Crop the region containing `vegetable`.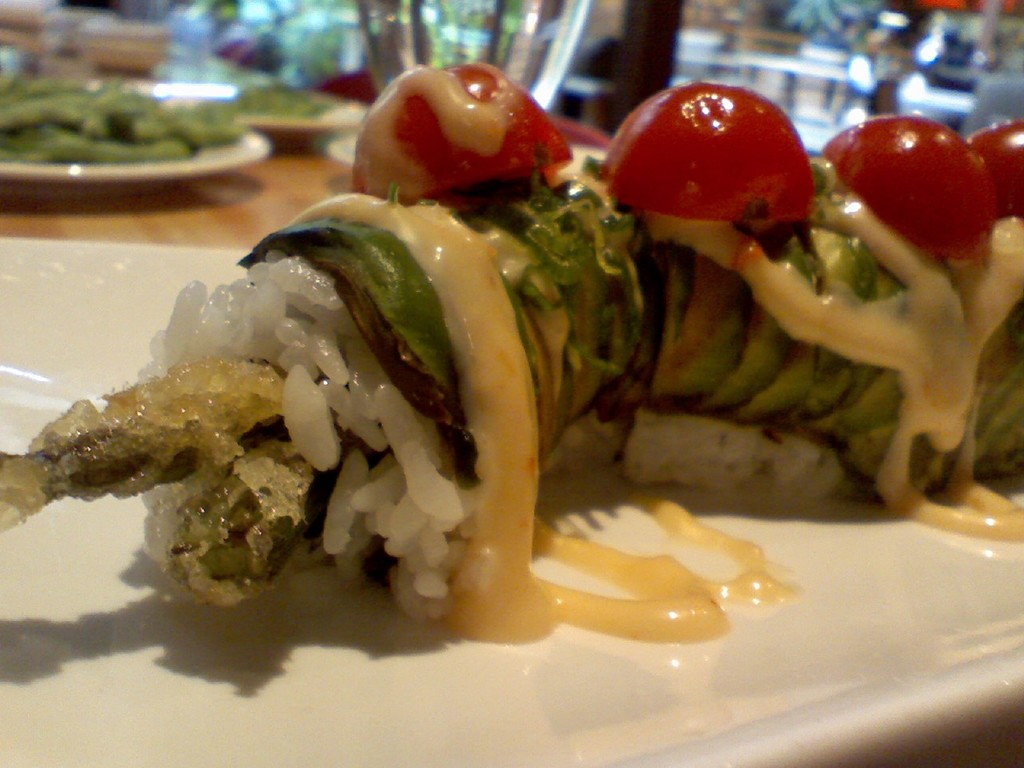
Crop region: rect(50, 130, 190, 158).
